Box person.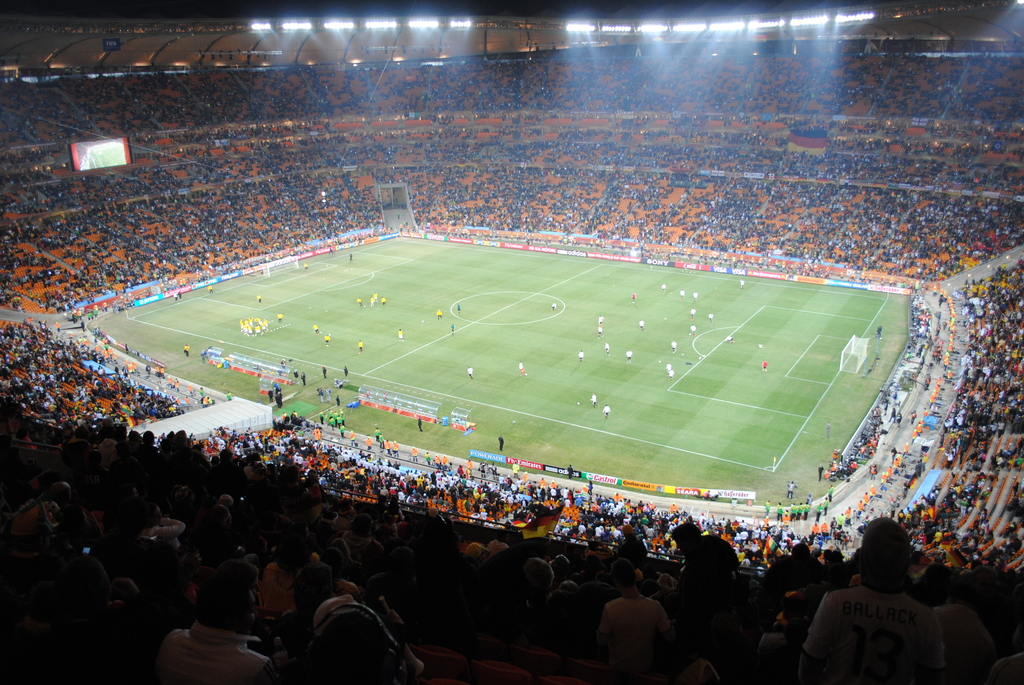
box(787, 480, 796, 499).
